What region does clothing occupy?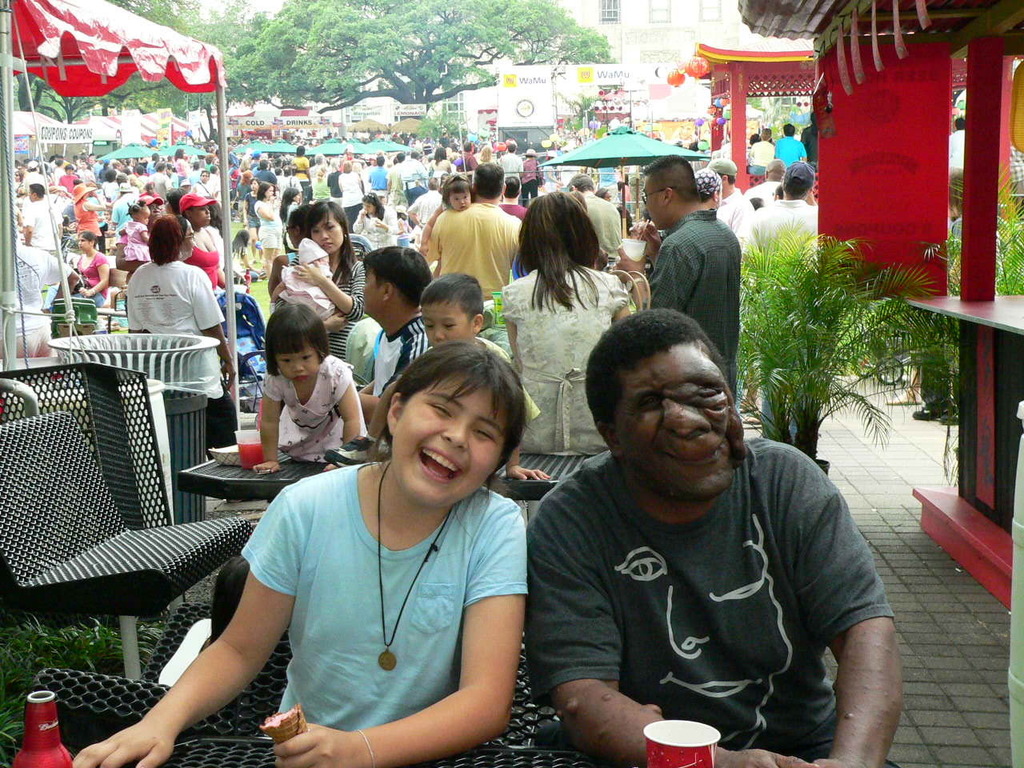
(x1=497, y1=262, x2=653, y2=468).
